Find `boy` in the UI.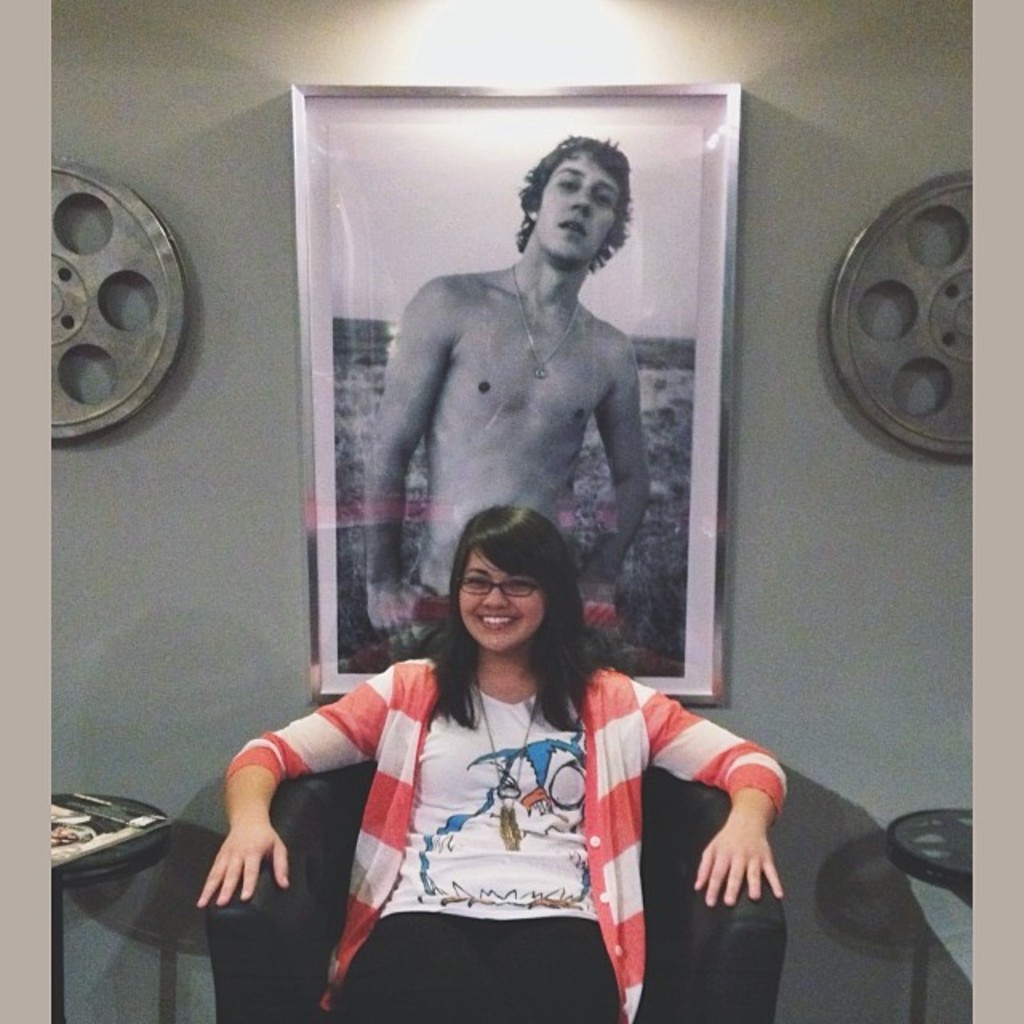
UI element at l=363, t=134, r=653, b=659.
